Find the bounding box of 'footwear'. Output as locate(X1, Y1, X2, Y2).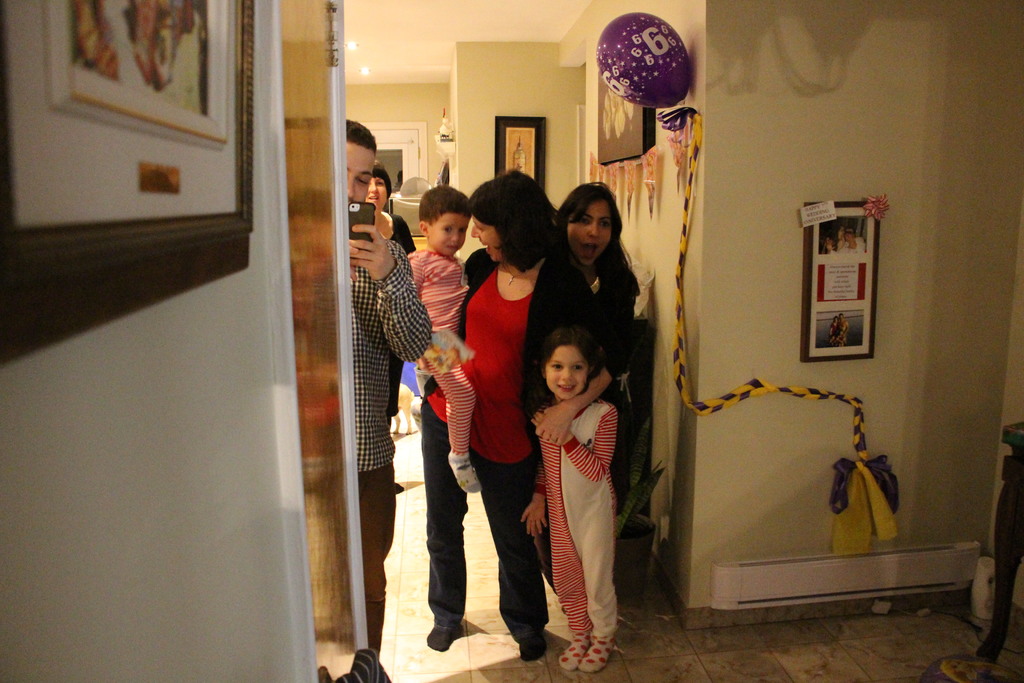
locate(419, 589, 476, 665).
